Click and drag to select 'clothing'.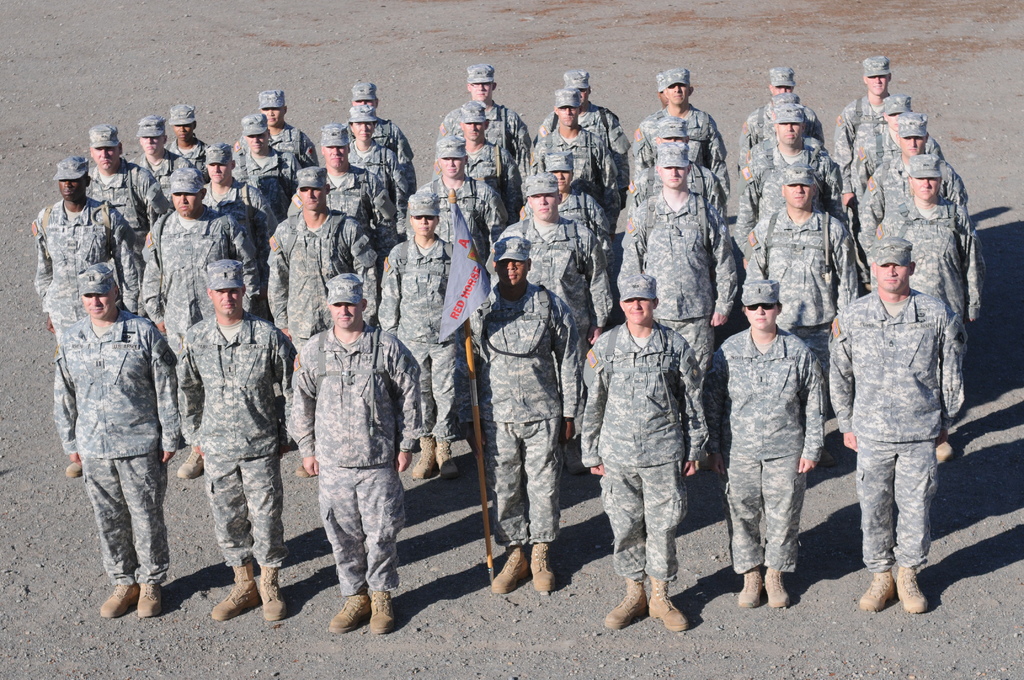
Selection: 703/327/827/577.
